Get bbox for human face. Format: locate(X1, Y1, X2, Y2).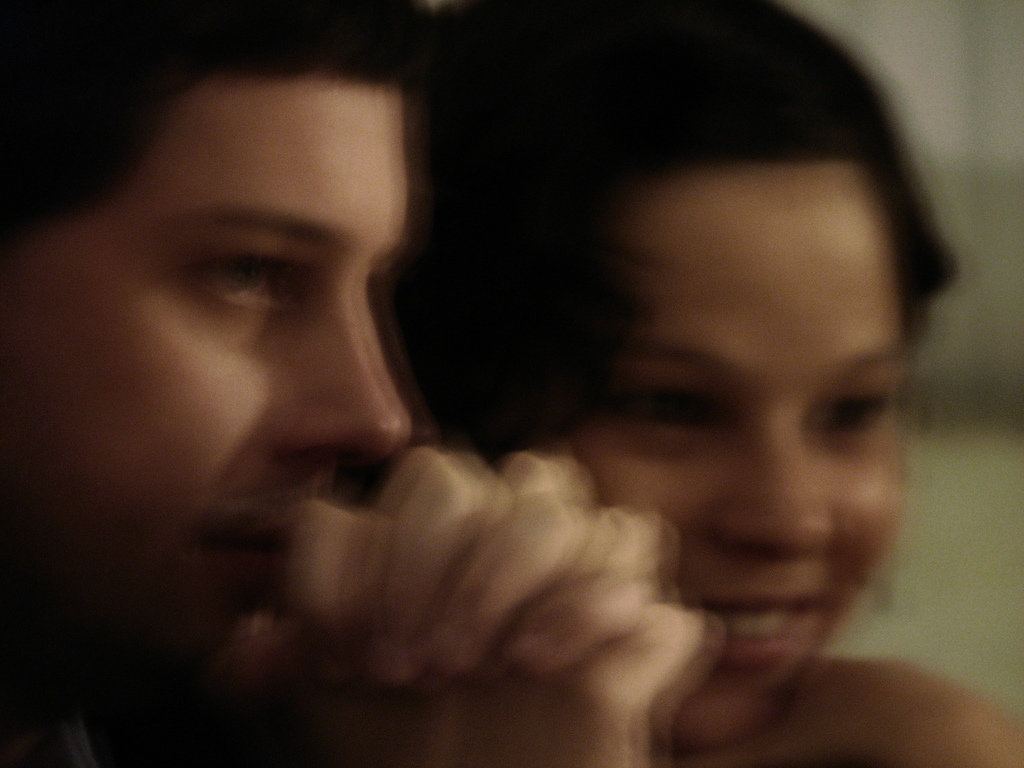
locate(0, 79, 409, 671).
